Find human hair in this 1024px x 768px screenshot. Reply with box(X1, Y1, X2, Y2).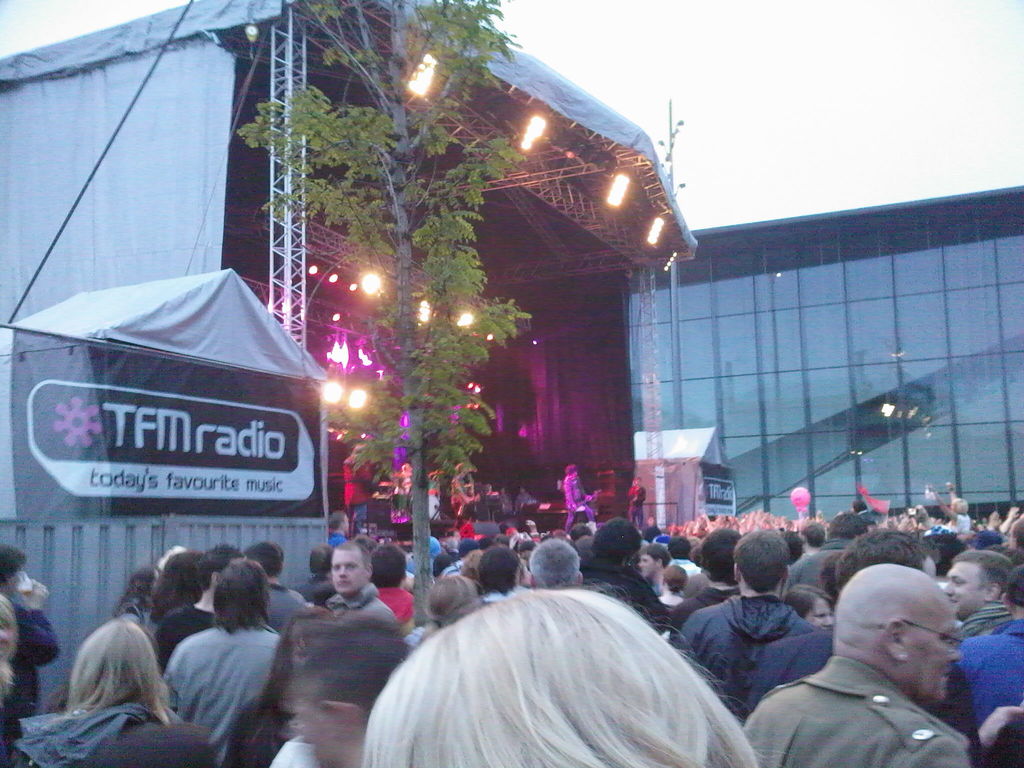
box(529, 540, 582, 588).
